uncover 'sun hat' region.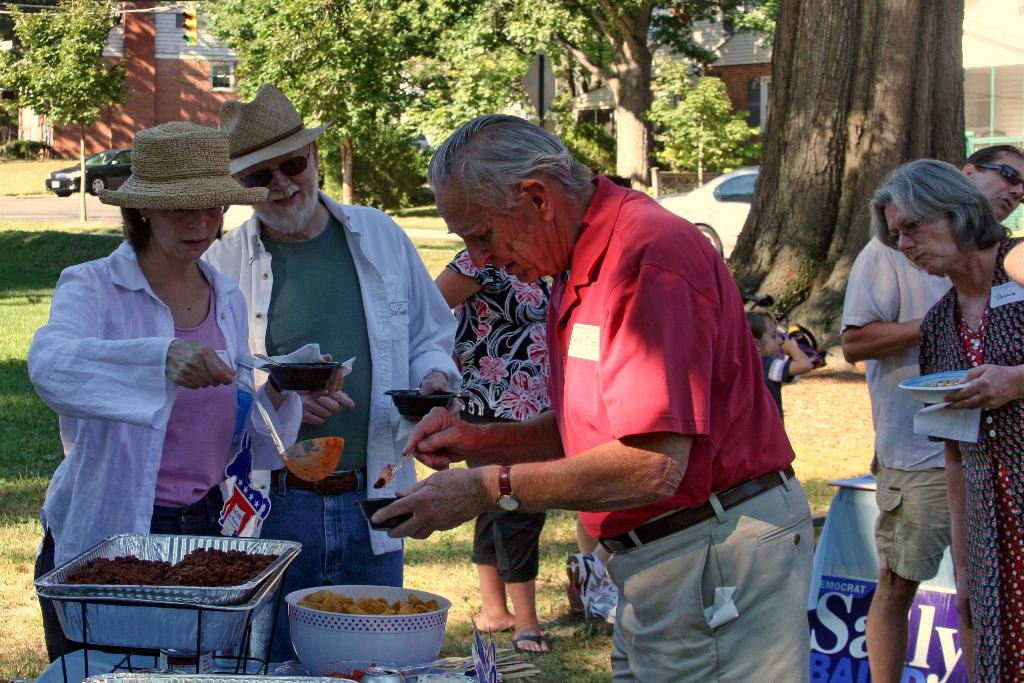
Uncovered: l=226, t=81, r=342, b=176.
